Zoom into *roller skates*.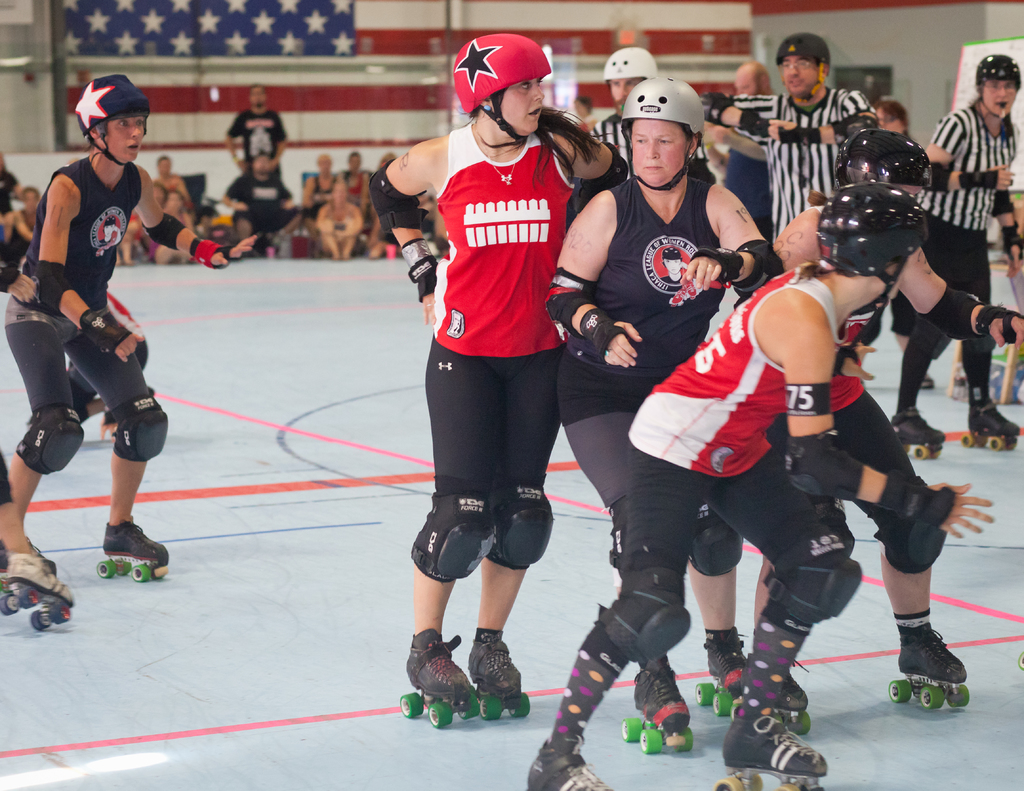
Zoom target: 1017, 650, 1023, 671.
